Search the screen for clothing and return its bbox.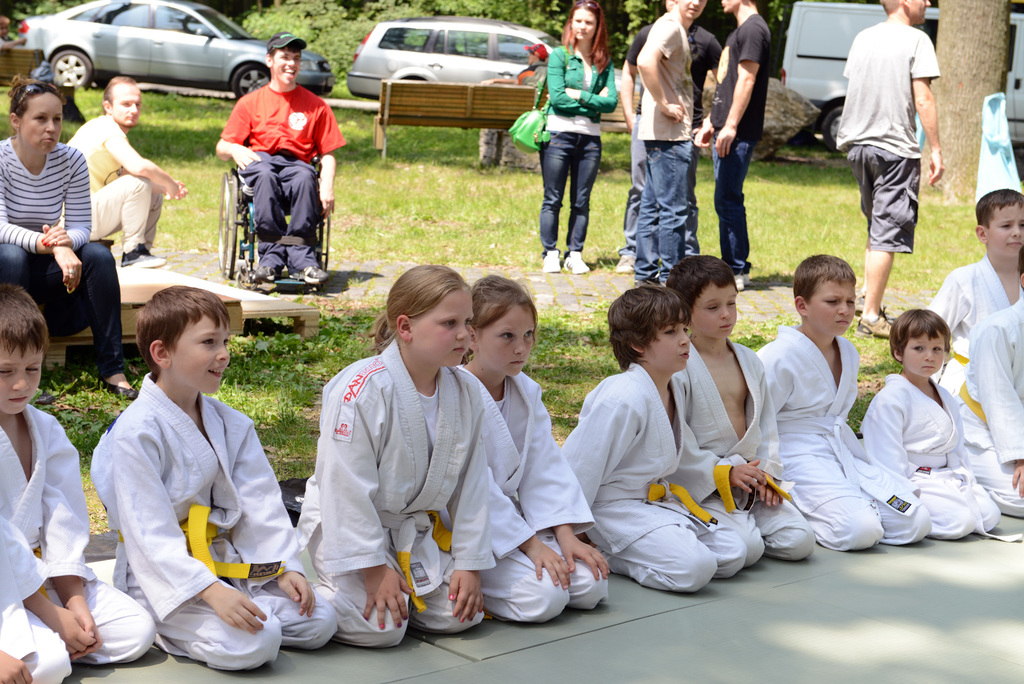
Found: {"left": 223, "top": 82, "right": 348, "bottom": 267}.
